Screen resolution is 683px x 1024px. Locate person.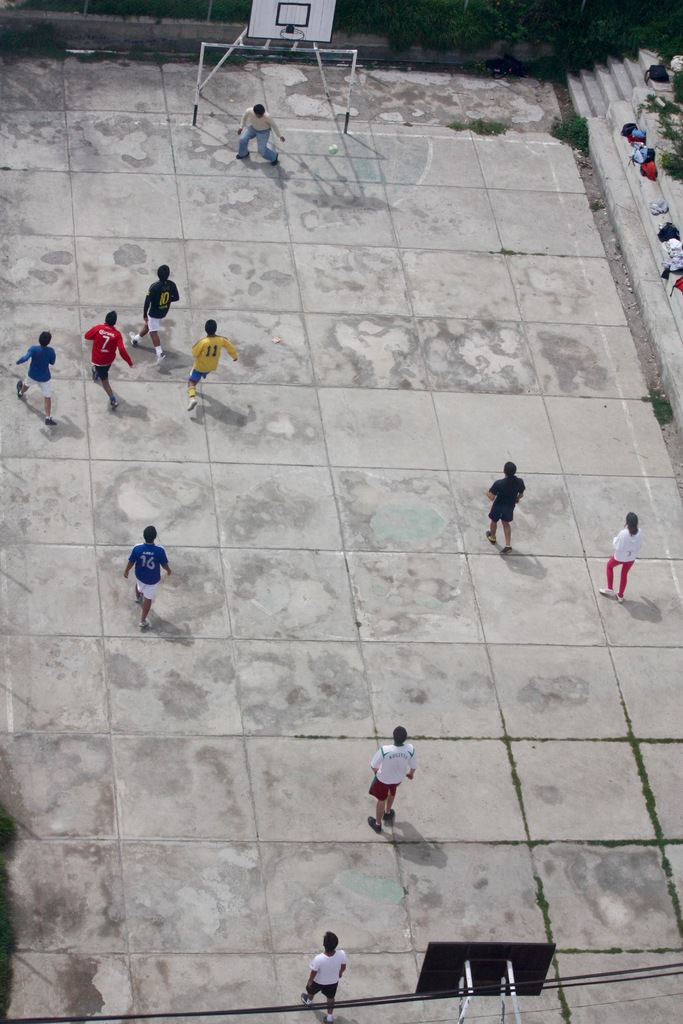
l=237, t=106, r=286, b=170.
